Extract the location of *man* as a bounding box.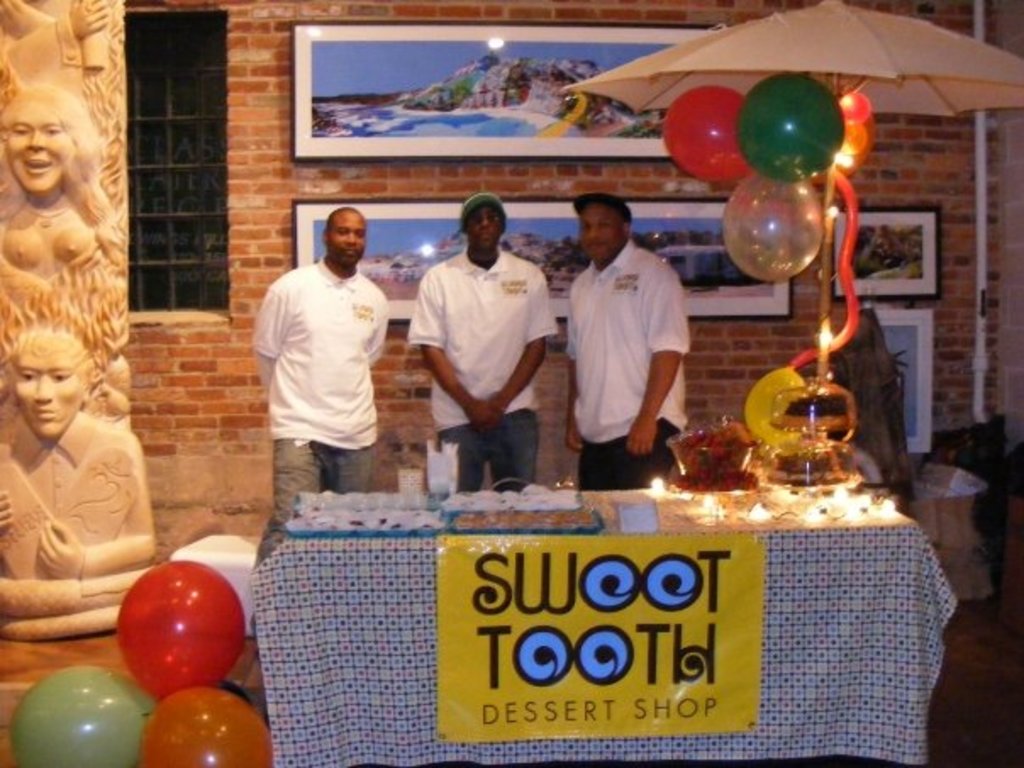
region(563, 197, 690, 485).
